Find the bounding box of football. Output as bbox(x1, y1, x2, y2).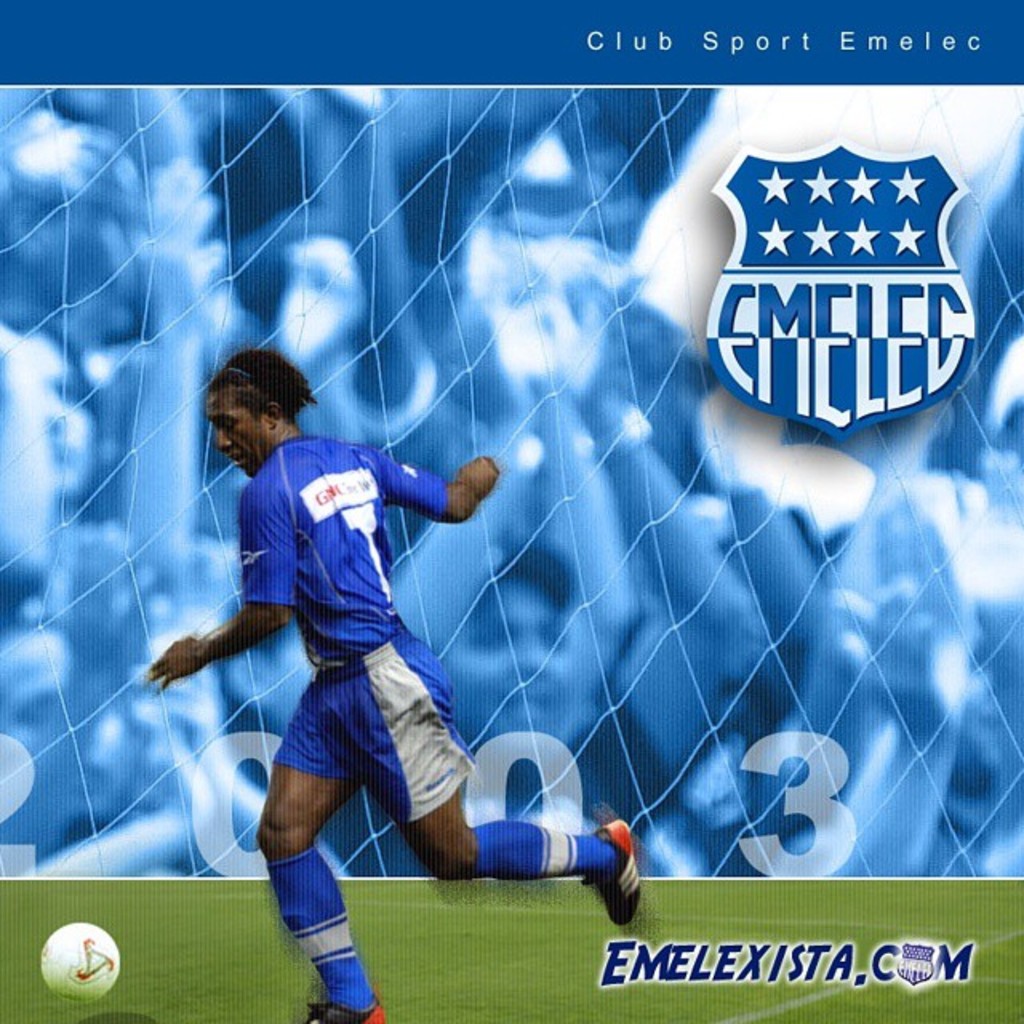
bbox(42, 917, 126, 1010).
